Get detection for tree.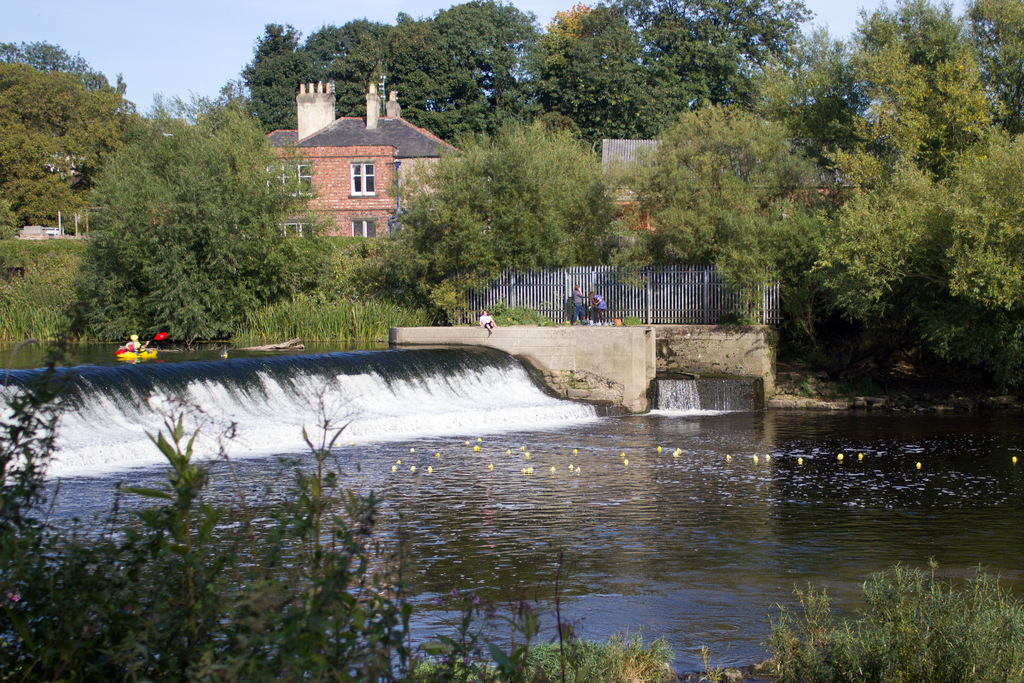
Detection: (617, 94, 817, 329).
